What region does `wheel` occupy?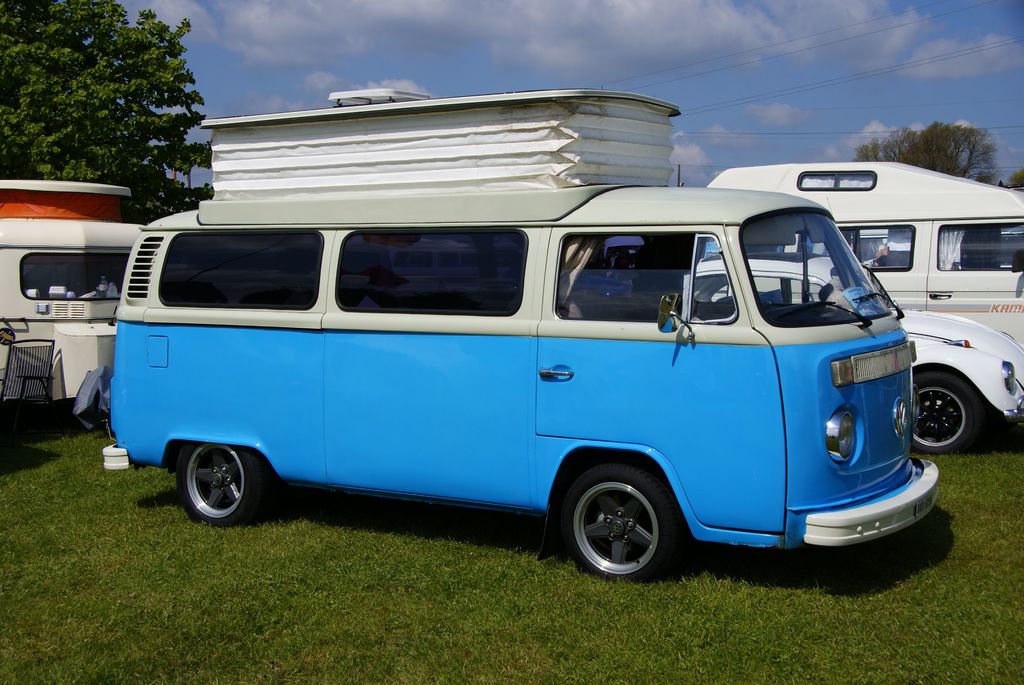
913:361:981:459.
